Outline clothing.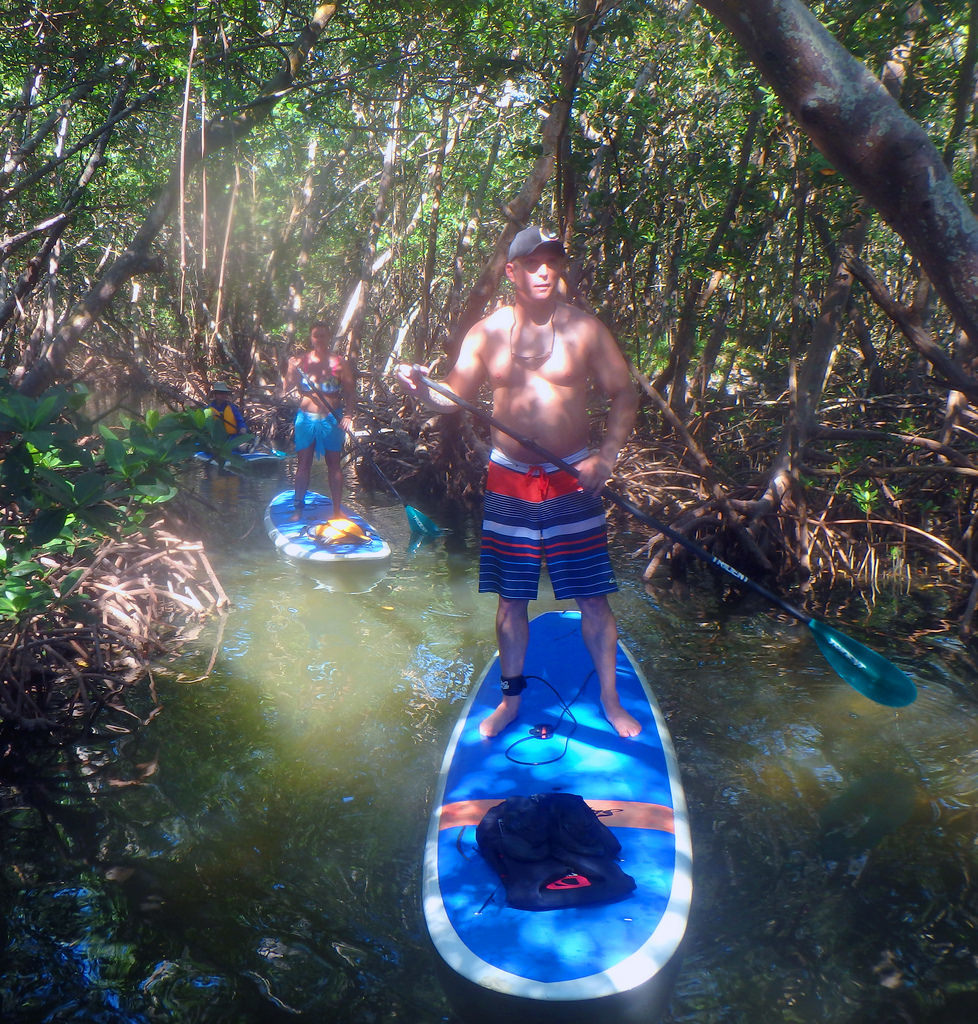
Outline: x1=477 y1=436 x2=636 y2=606.
